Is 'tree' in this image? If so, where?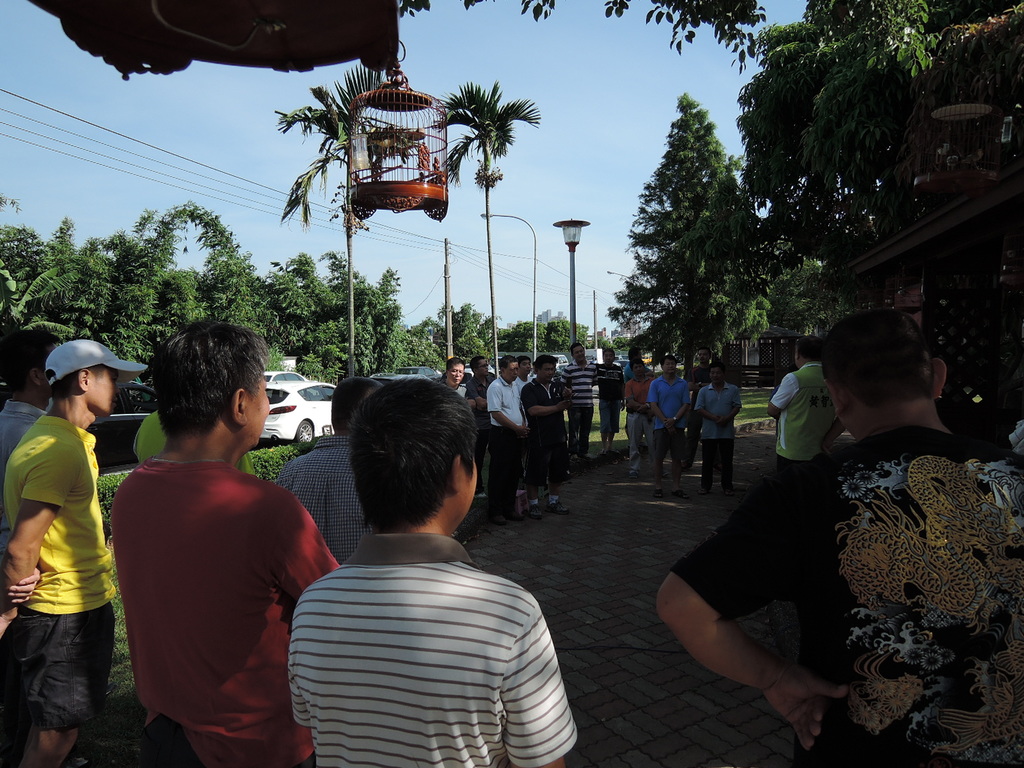
Yes, at bbox=[175, 198, 268, 374].
